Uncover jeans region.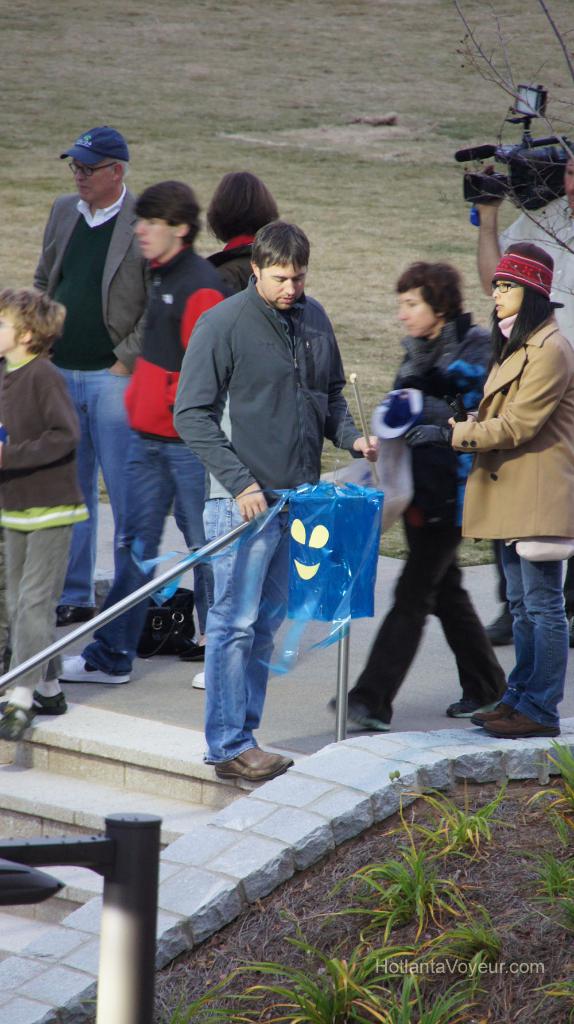
Uncovered: {"x1": 69, "y1": 423, "x2": 219, "y2": 640}.
